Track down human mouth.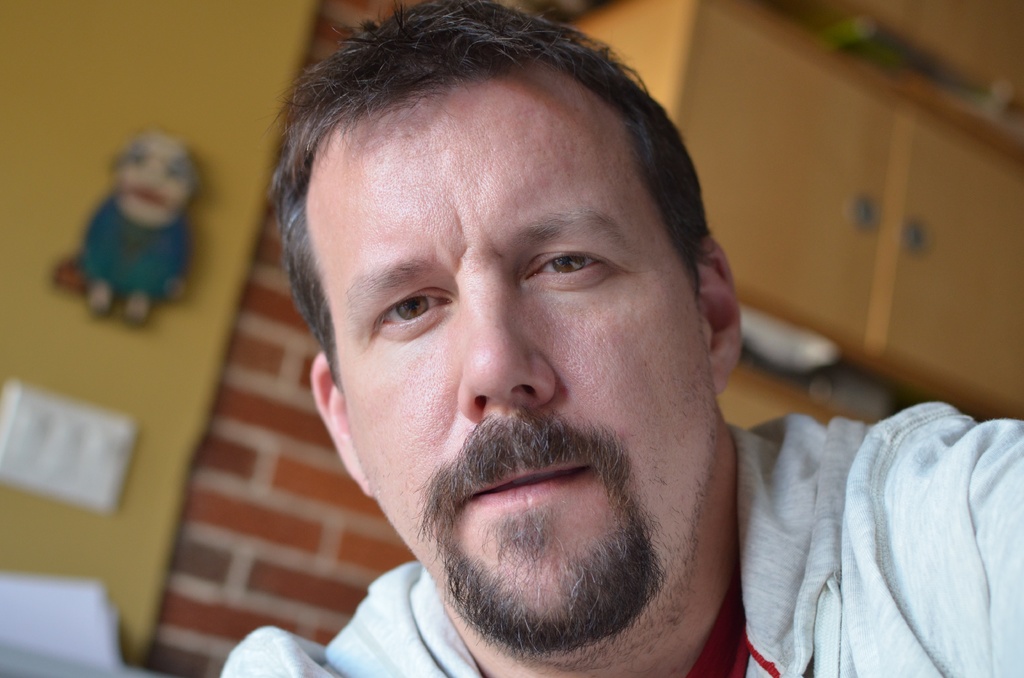
Tracked to pyautogui.locateOnScreen(462, 449, 595, 508).
